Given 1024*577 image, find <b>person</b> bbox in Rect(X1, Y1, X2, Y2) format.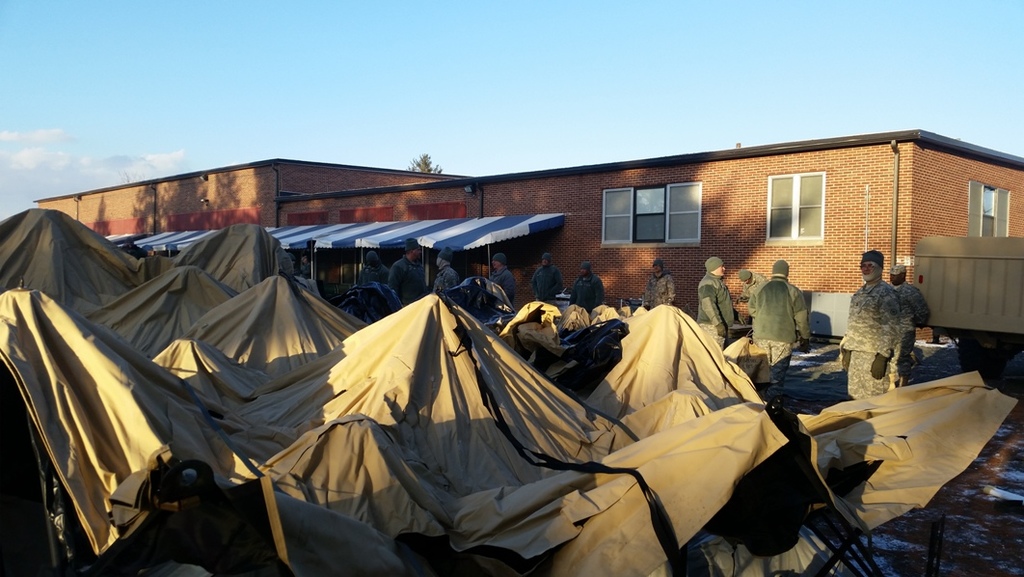
Rect(740, 268, 768, 304).
